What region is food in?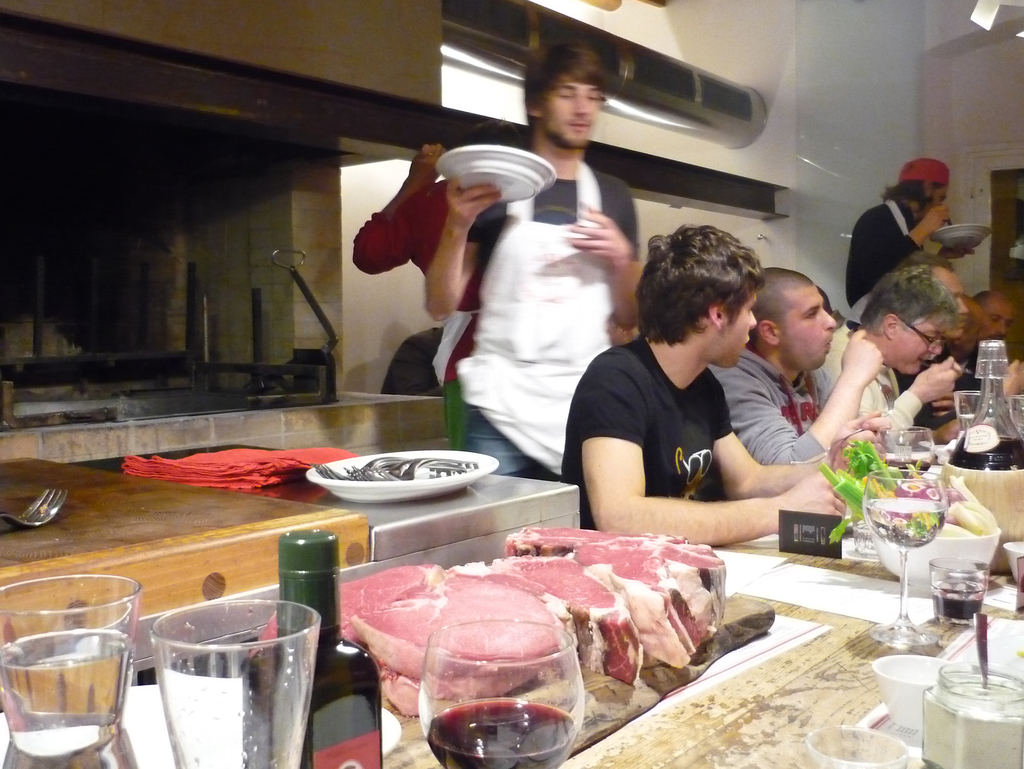
[374, 657, 532, 721].
